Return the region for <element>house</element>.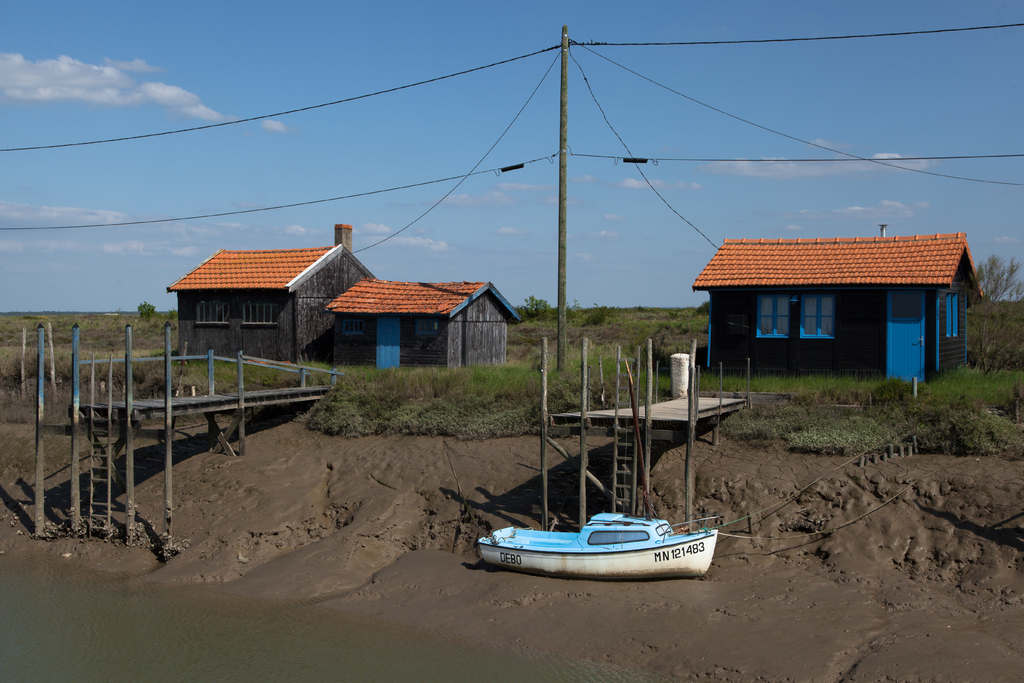
324, 283, 522, 363.
